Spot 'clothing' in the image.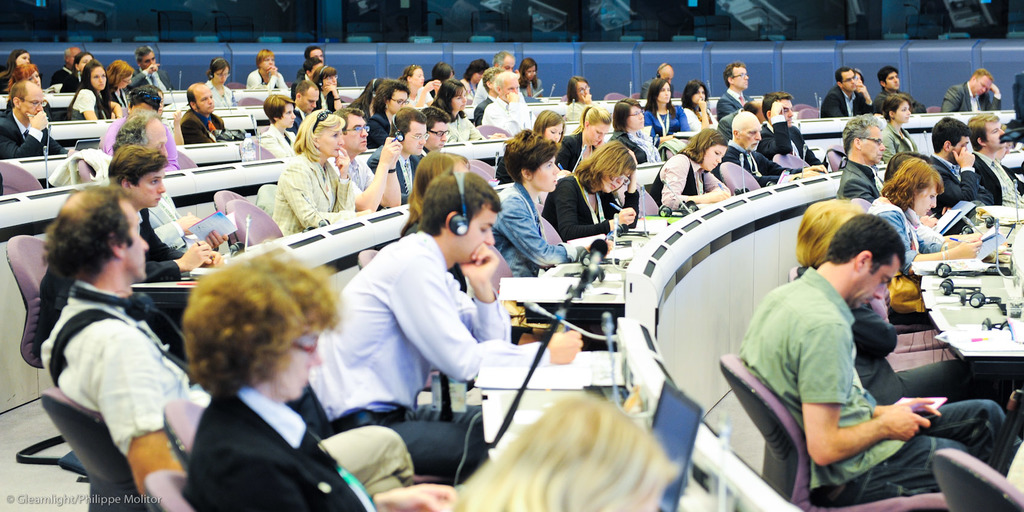
'clothing' found at 404/86/432/106.
